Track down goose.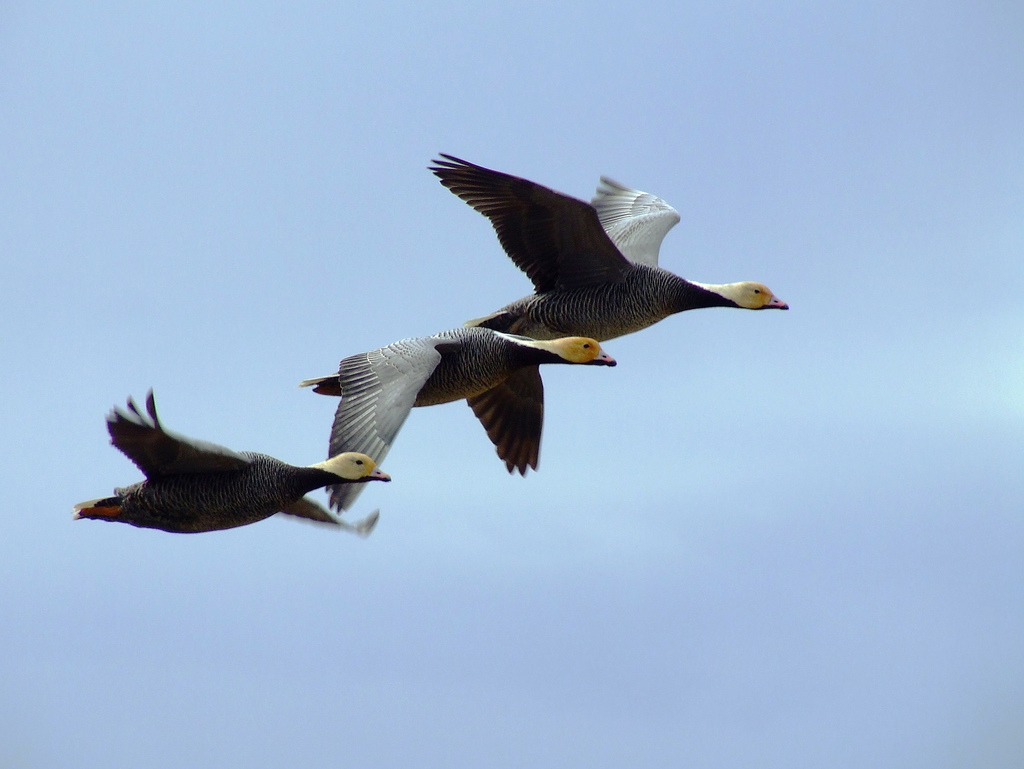
Tracked to 294,323,623,511.
